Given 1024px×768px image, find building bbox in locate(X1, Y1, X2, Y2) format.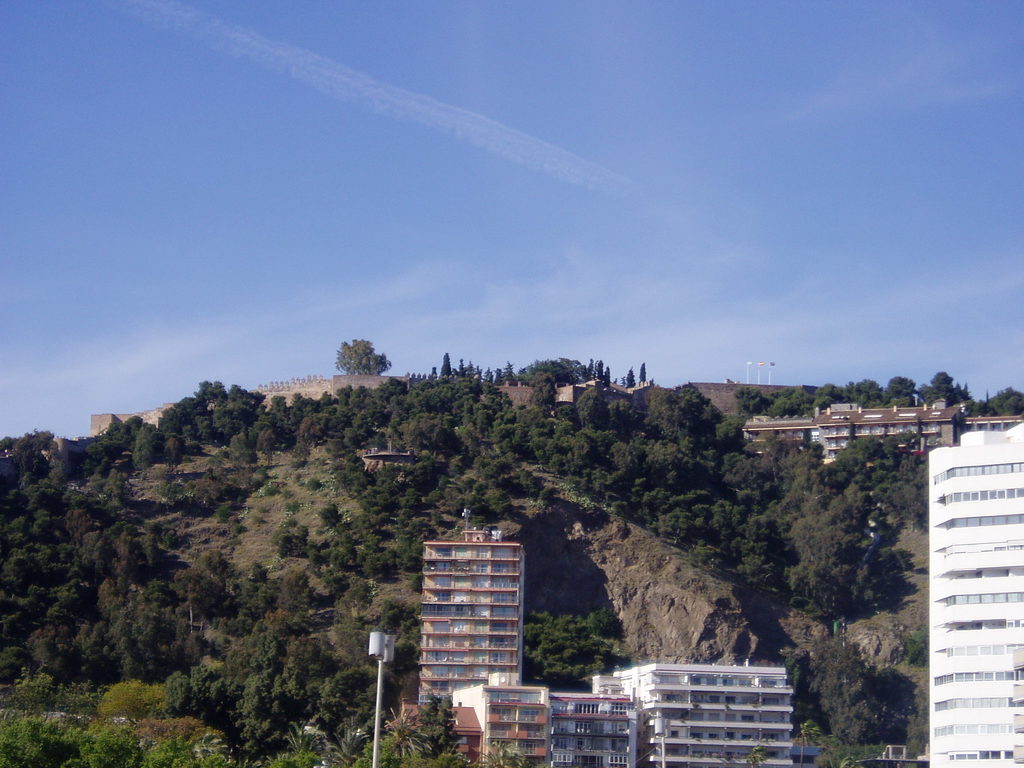
locate(490, 376, 649, 417).
